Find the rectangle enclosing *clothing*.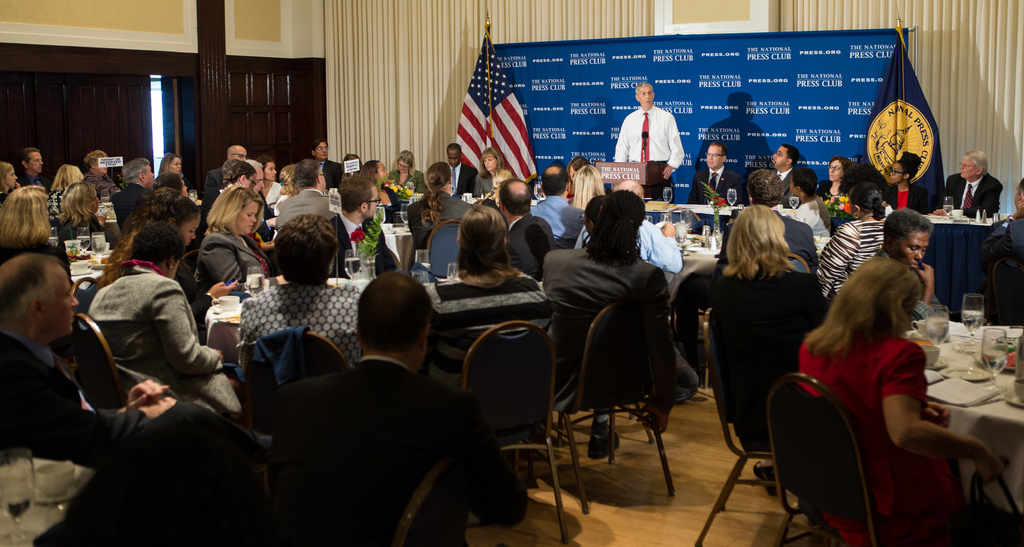
[261,307,495,546].
